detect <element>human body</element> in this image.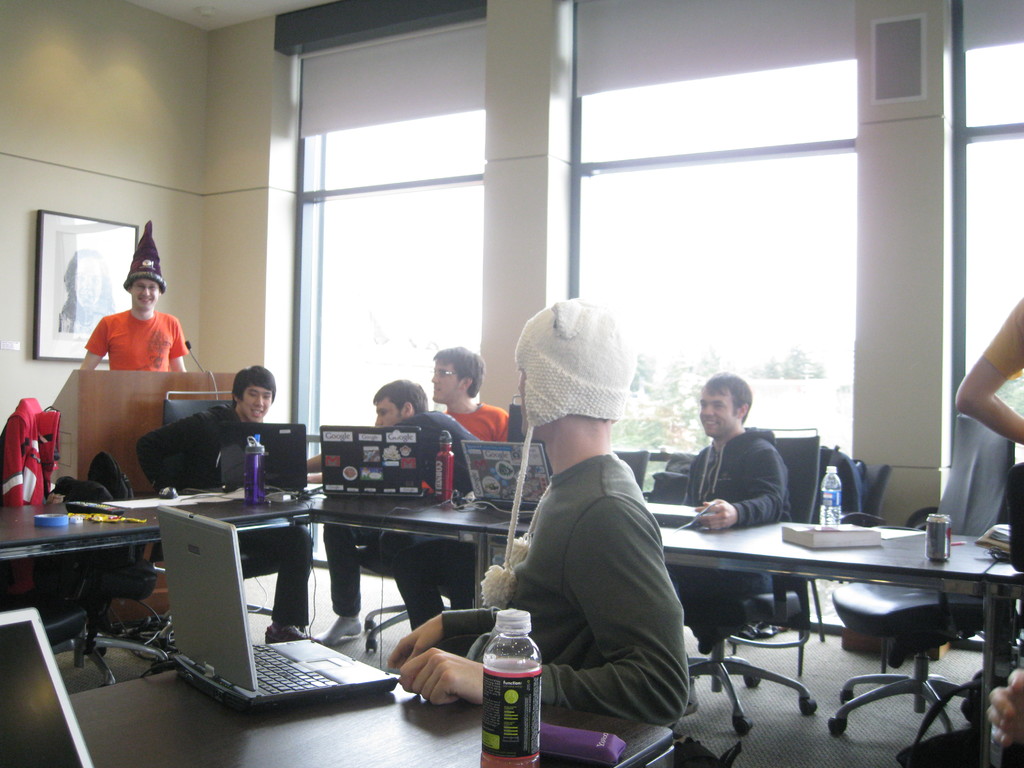
Detection: region(476, 291, 691, 748).
